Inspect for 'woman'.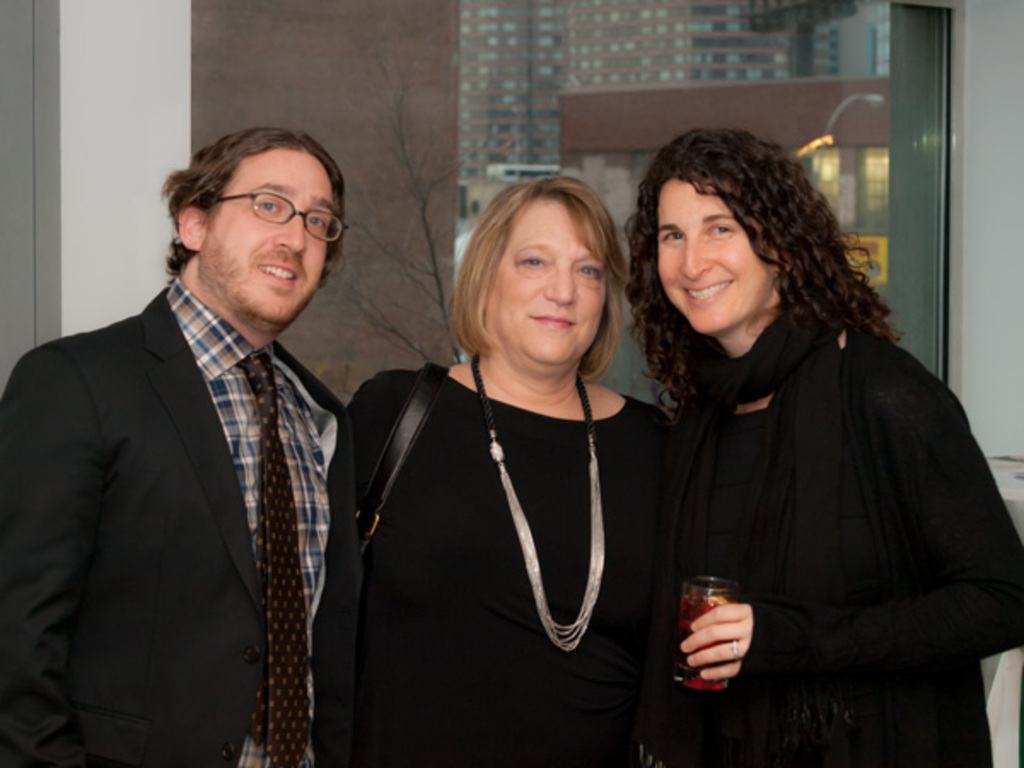
Inspection: bbox=[329, 150, 662, 761].
